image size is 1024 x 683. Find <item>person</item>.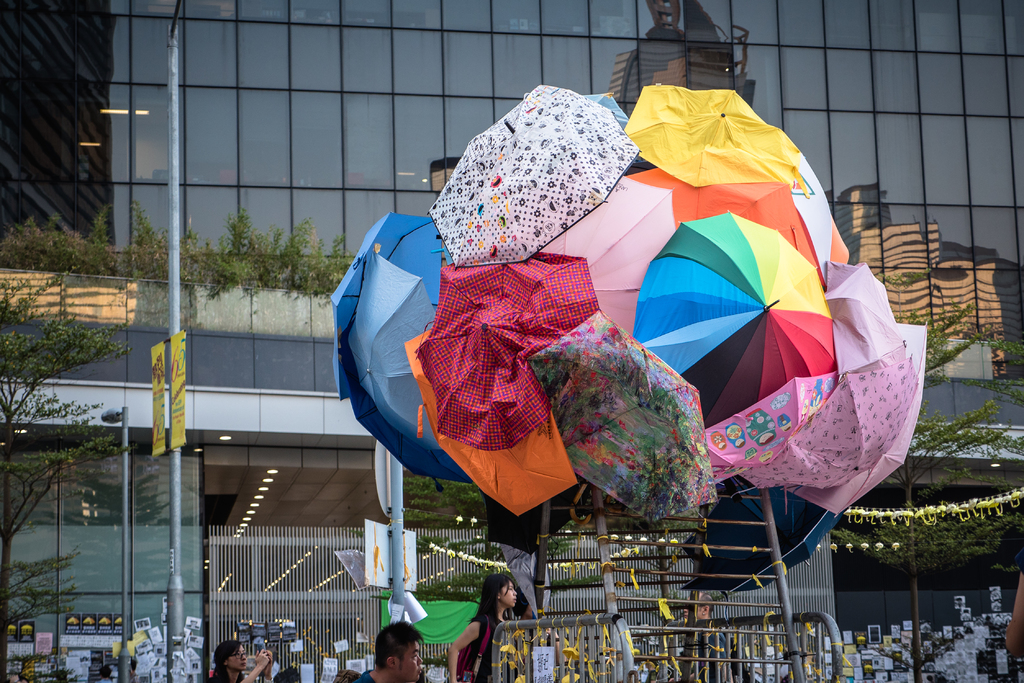
bbox(351, 621, 424, 682).
